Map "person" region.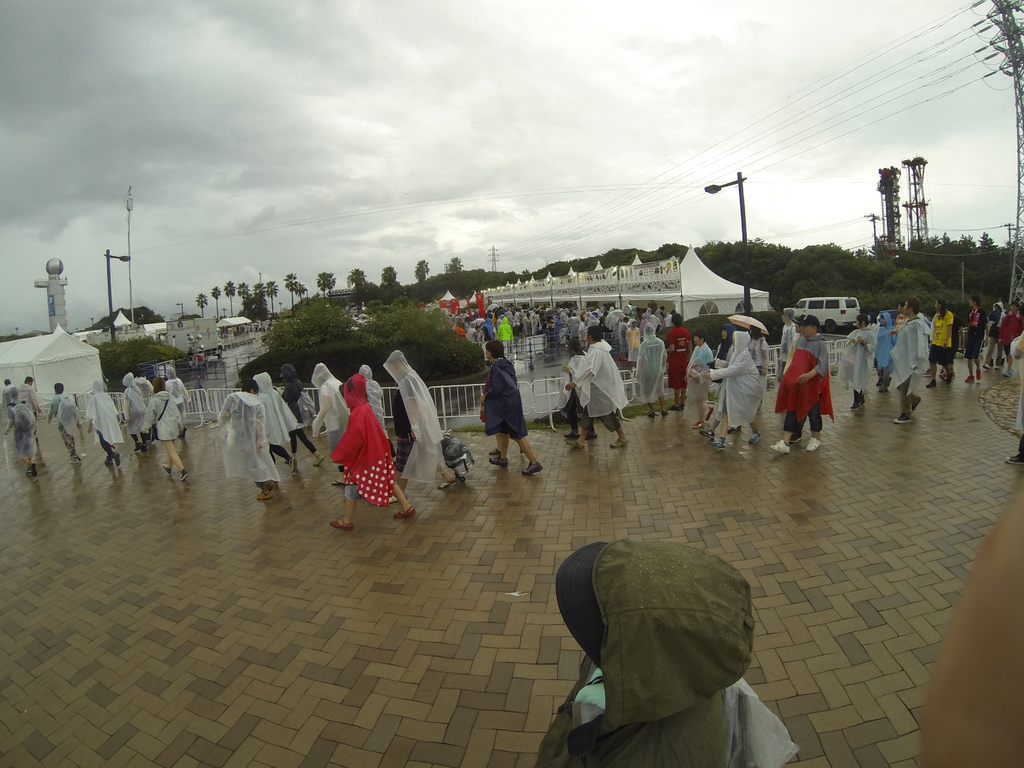
Mapped to <box>137,380,184,483</box>.
